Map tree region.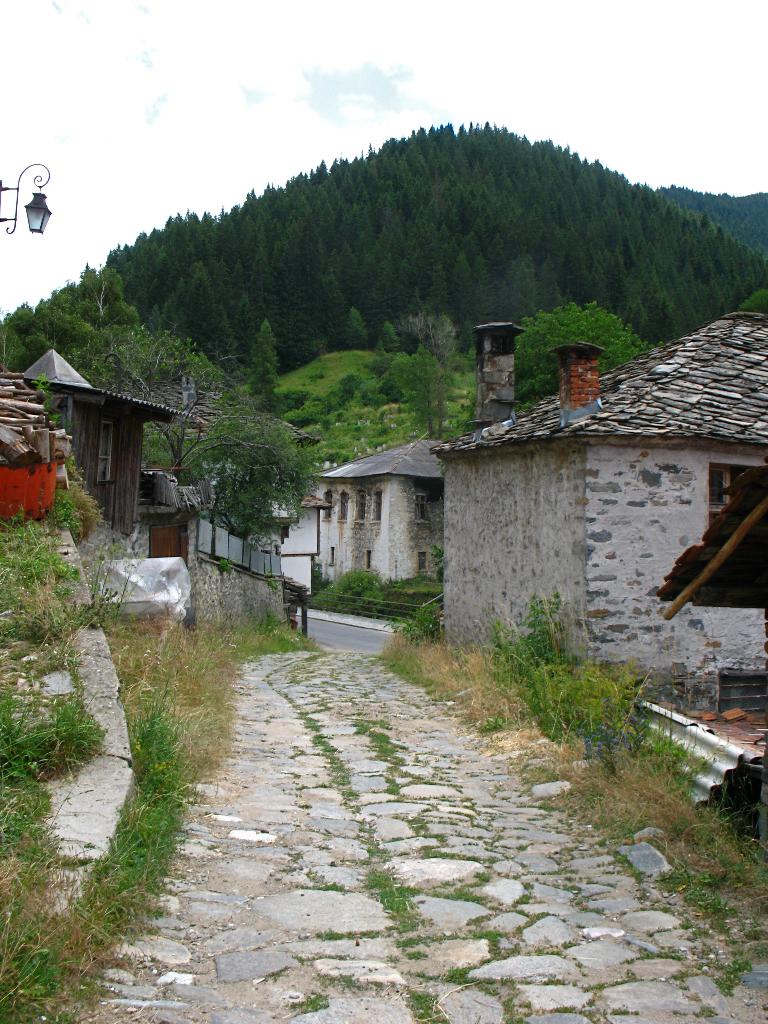
Mapped to 77, 261, 143, 321.
